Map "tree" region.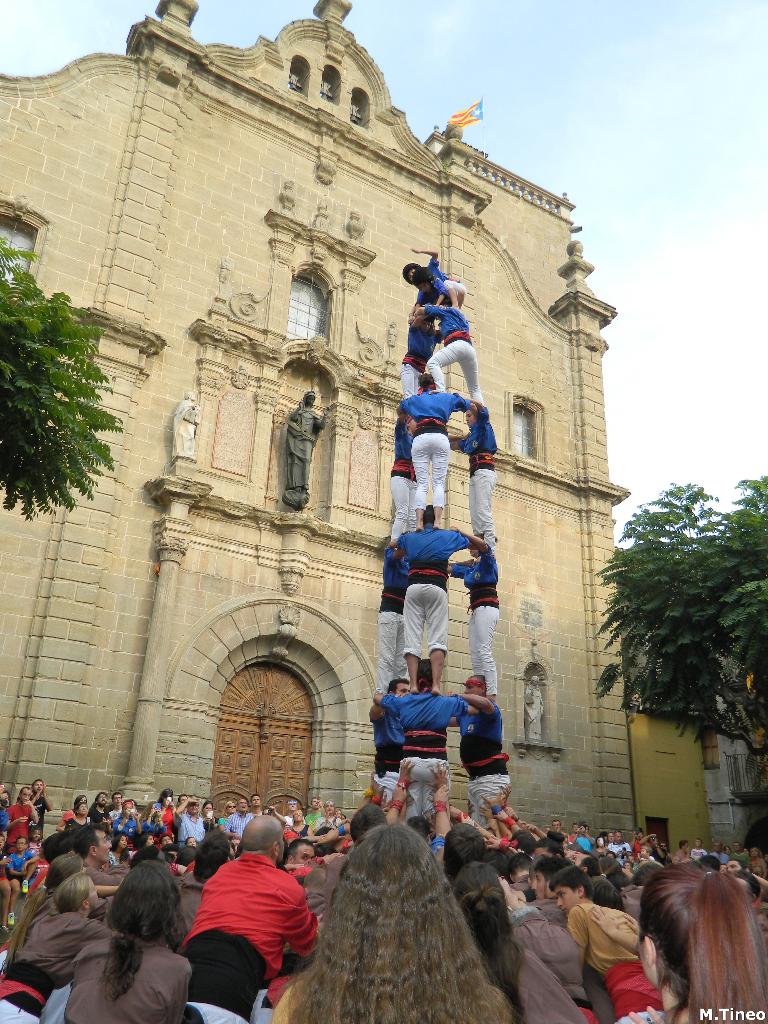
Mapped to bbox=(584, 393, 767, 736).
